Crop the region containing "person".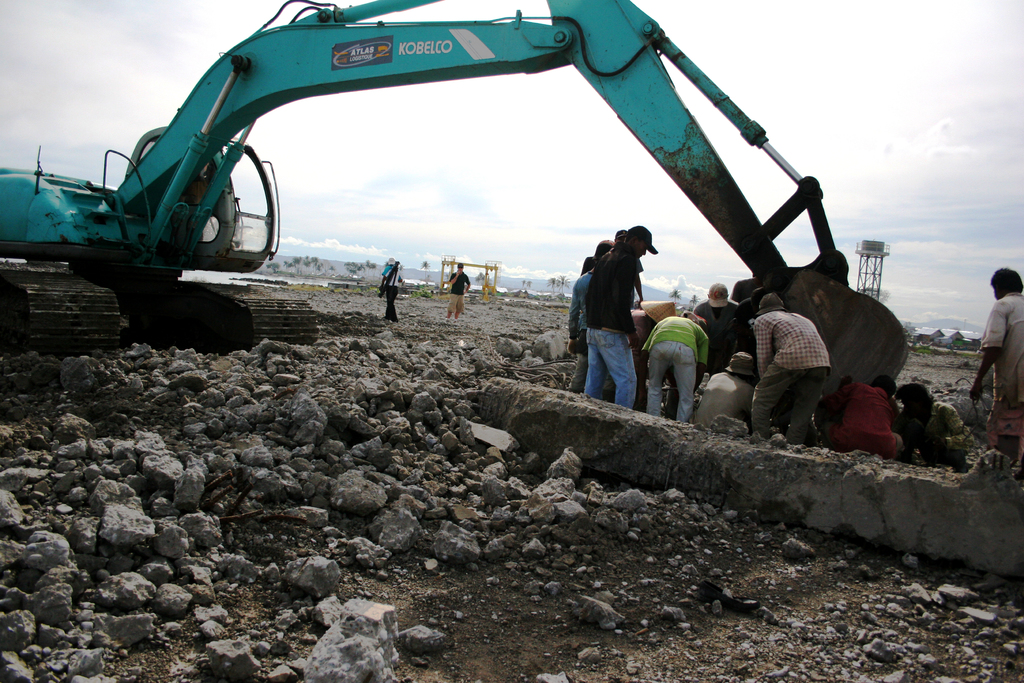
Crop region: bbox=[898, 384, 968, 468].
